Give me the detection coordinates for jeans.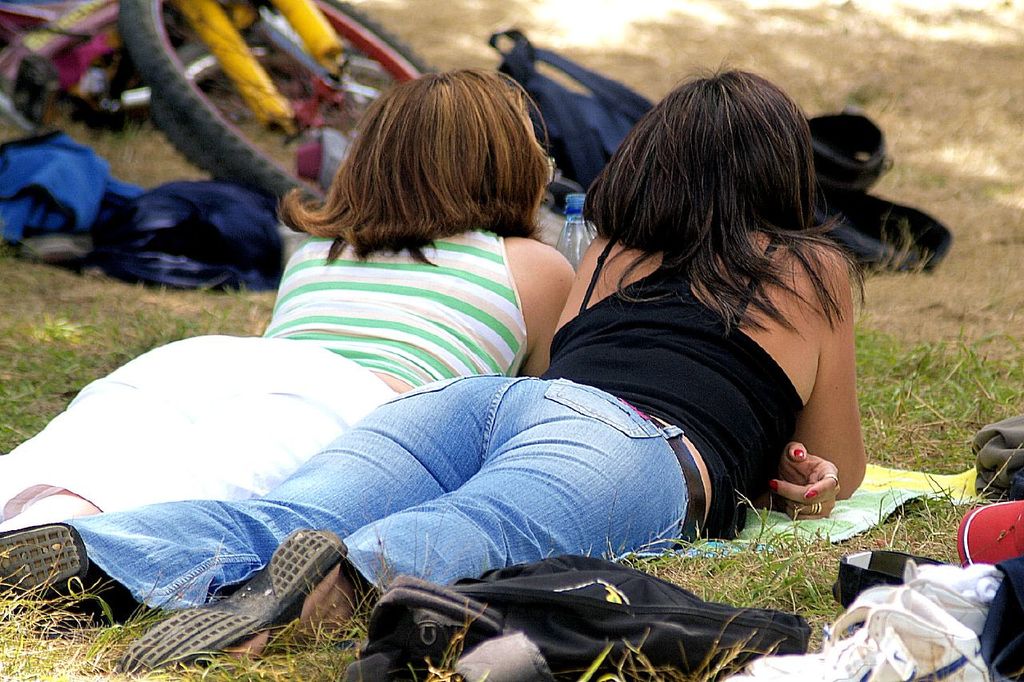
box(0, 329, 398, 519).
